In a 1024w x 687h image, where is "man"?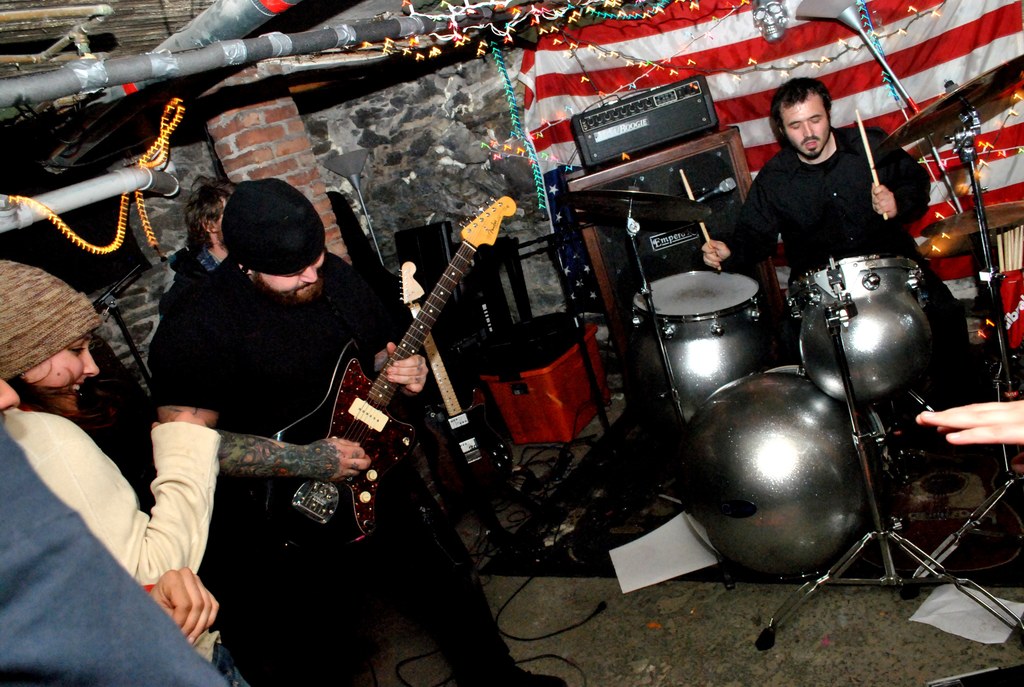
bbox(162, 173, 238, 311).
